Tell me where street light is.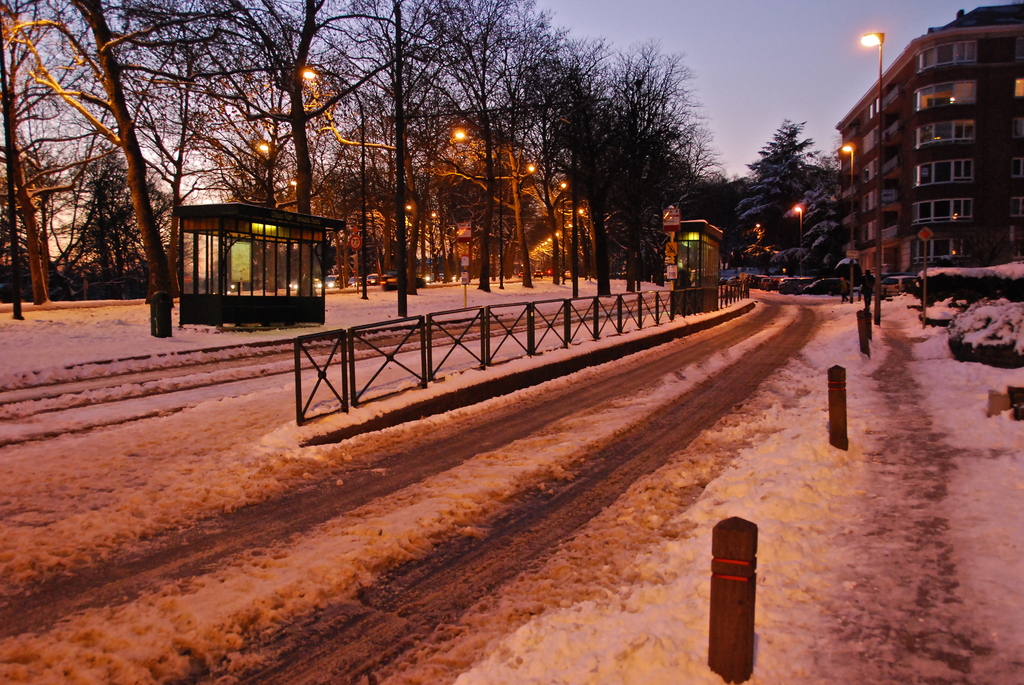
street light is at left=521, top=165, right=536, bottom=194.
